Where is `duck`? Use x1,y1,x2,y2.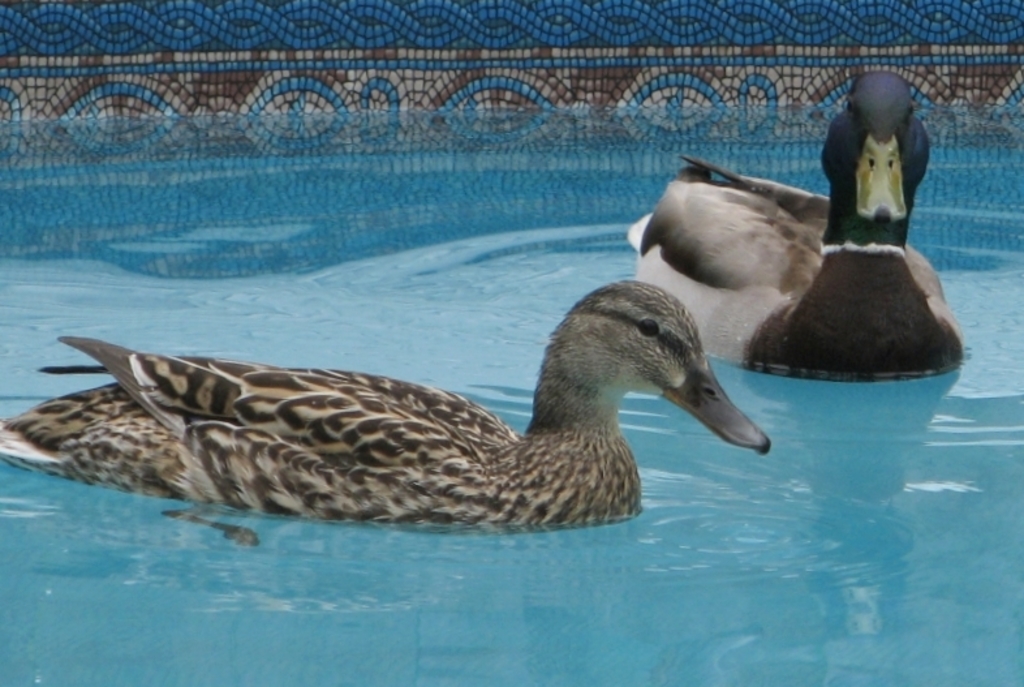
50,253,838,544.
